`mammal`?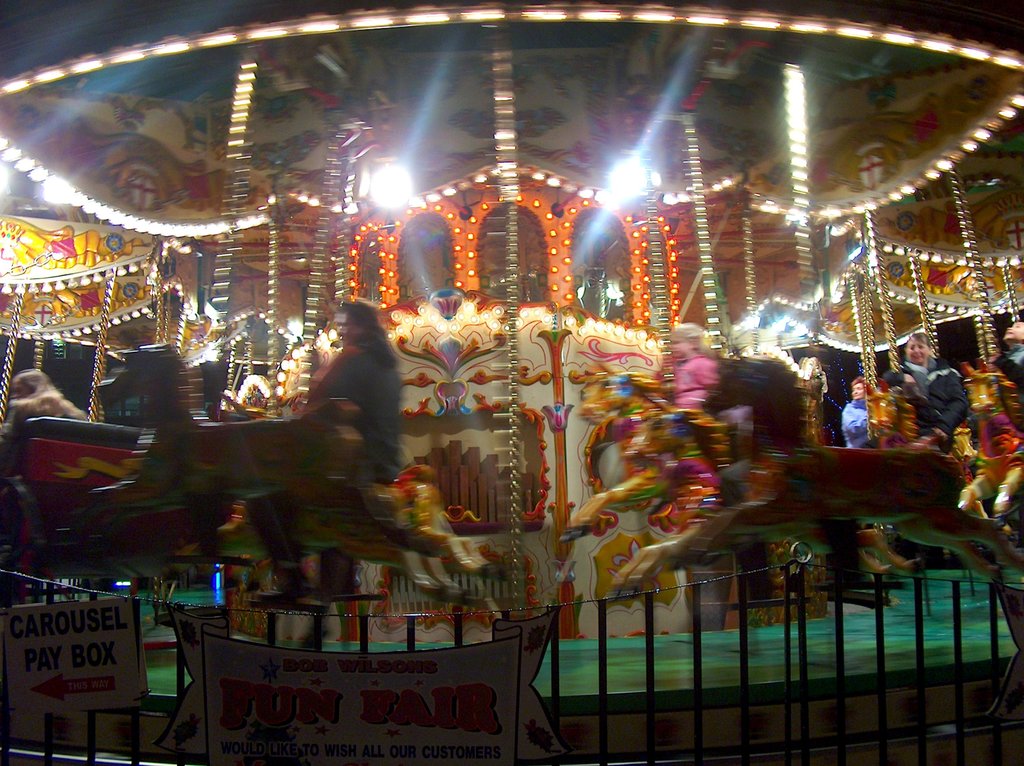
(984,322,1023,425)
